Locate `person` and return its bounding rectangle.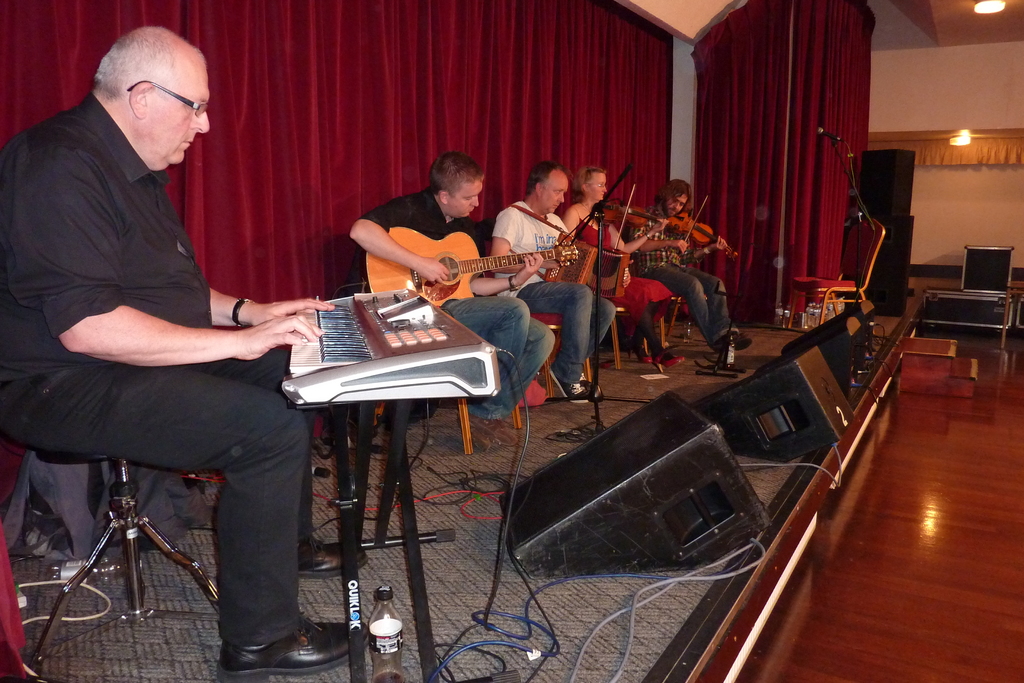
region(348, 149, 557, 452).
